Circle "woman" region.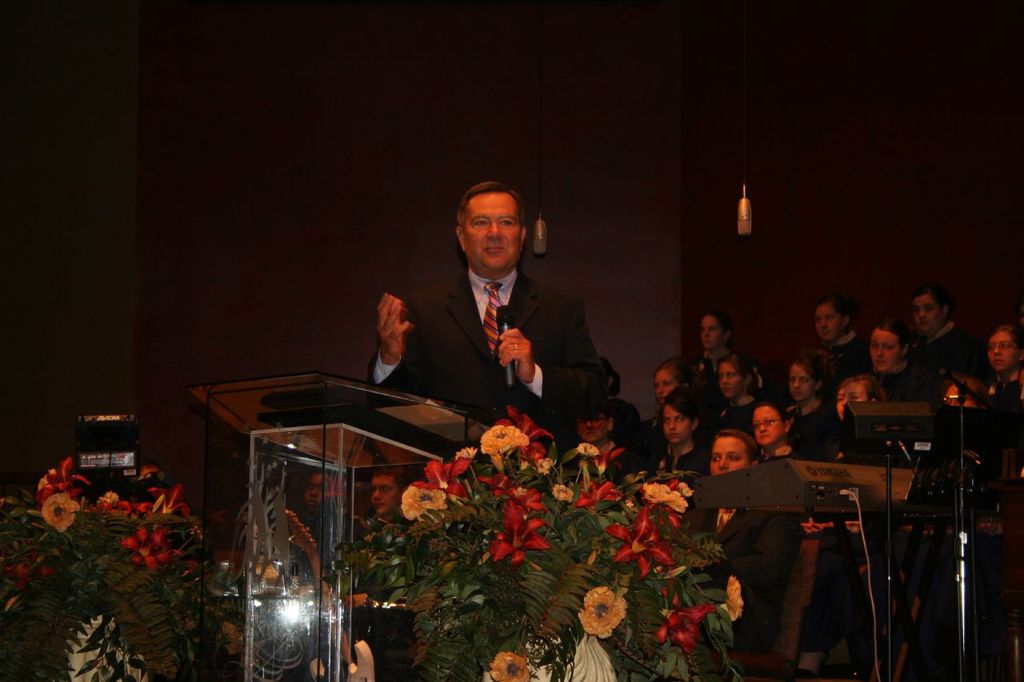
Region: [718,354,764,425].
